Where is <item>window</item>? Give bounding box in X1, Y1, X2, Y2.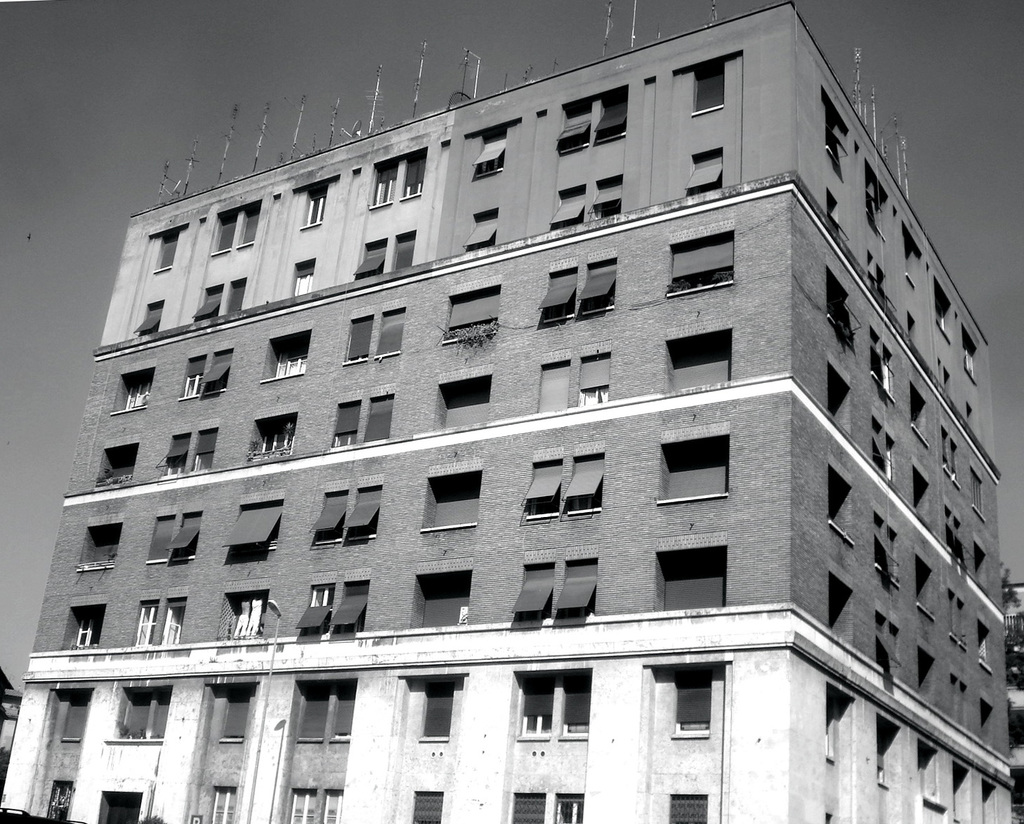
578, 360, 605, 409.
